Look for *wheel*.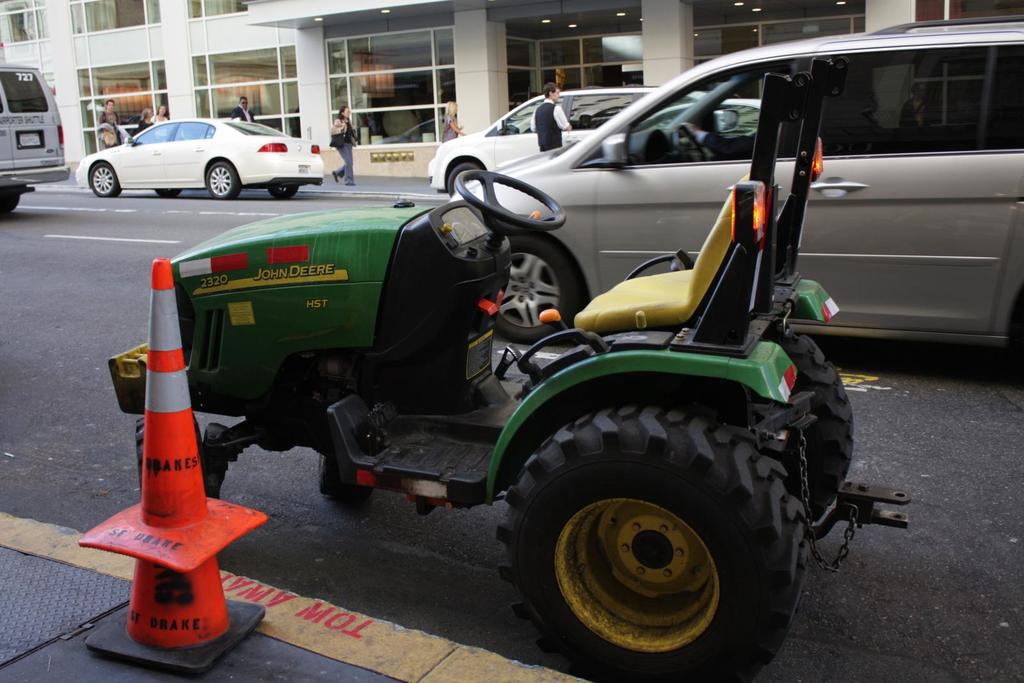
Found: (454, 170, 565, 227).
